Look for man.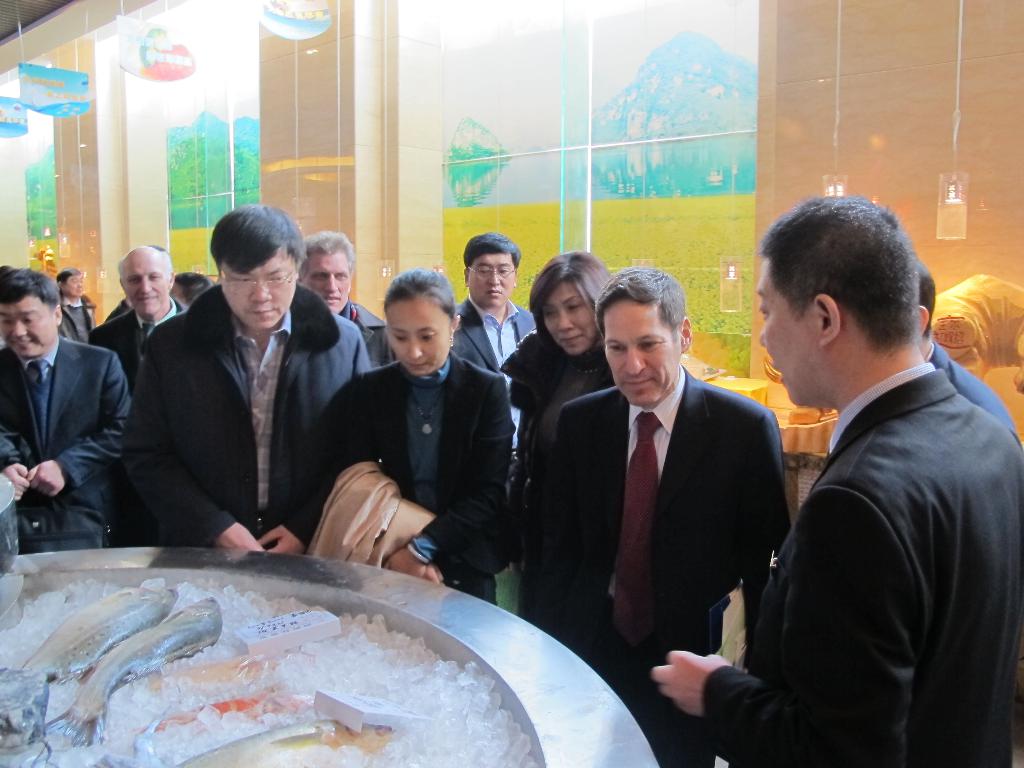
Found: (x1=643, y1=189, x2=1022, y2=767).
